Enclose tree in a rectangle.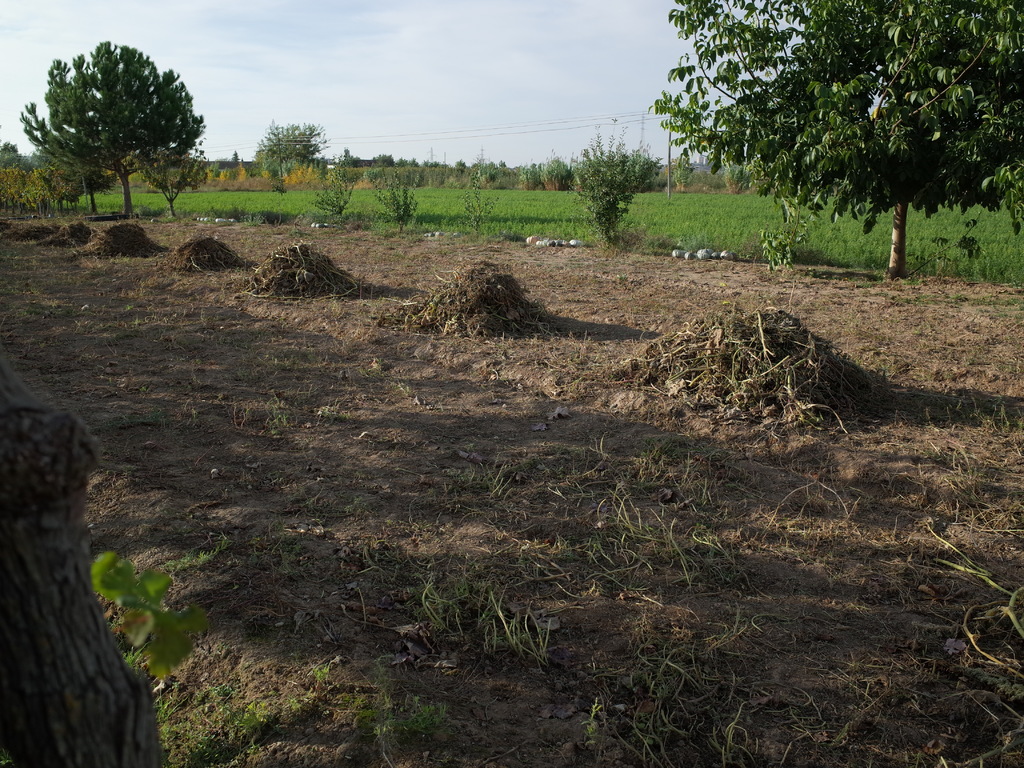
bbox=[54, 36, 202, 207].
